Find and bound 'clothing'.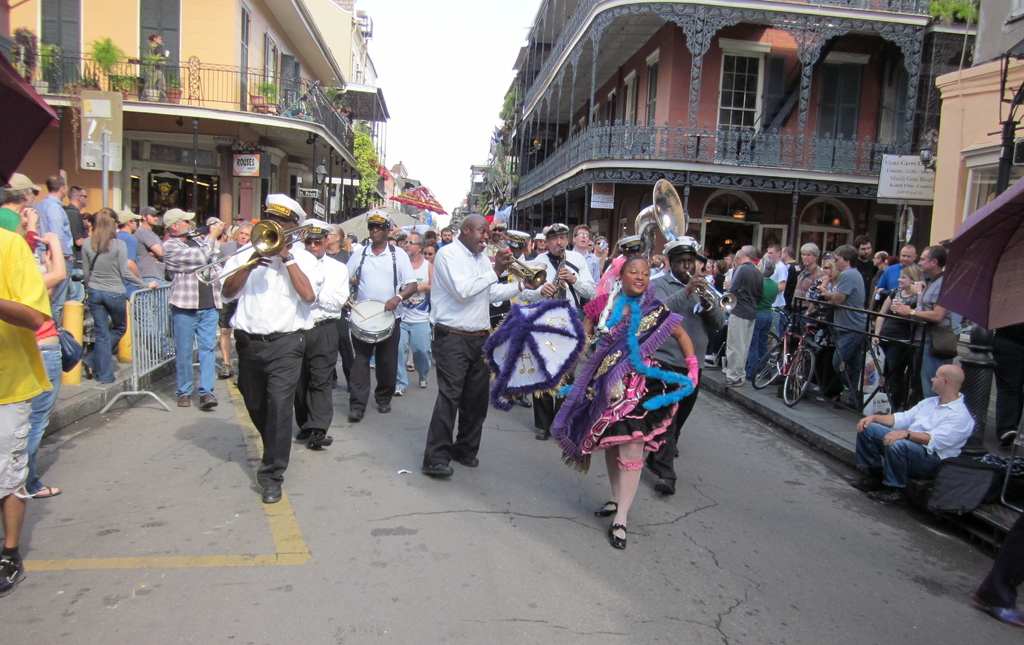
Bound: left=428, top=241, right=528, bottom=463.
